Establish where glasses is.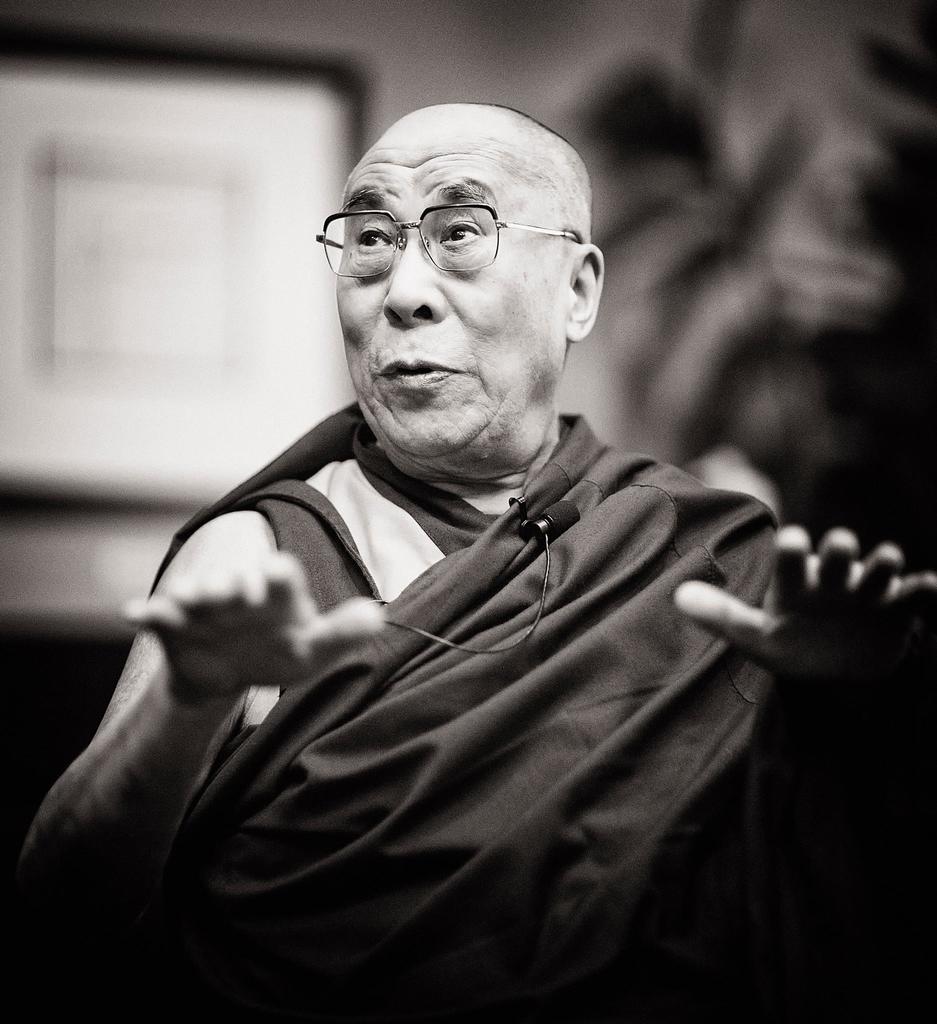
Established at l=325, t=179, r=561, b=270.
